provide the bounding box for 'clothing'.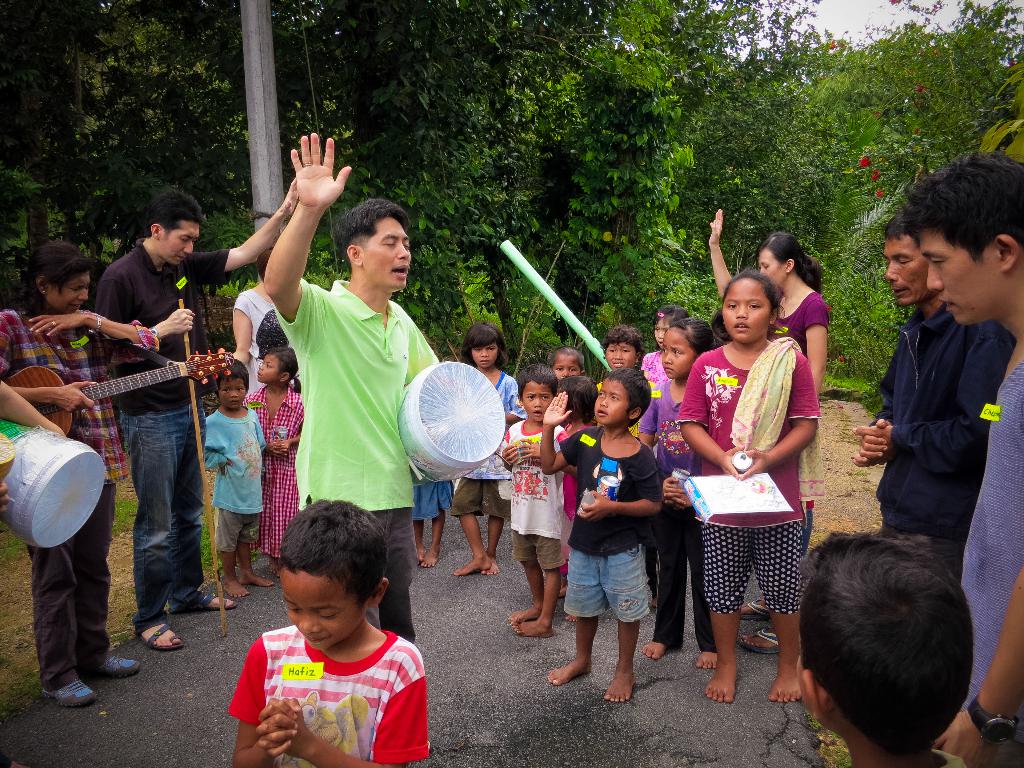
(x1=677, y1=332, x2=816, y2=620).
